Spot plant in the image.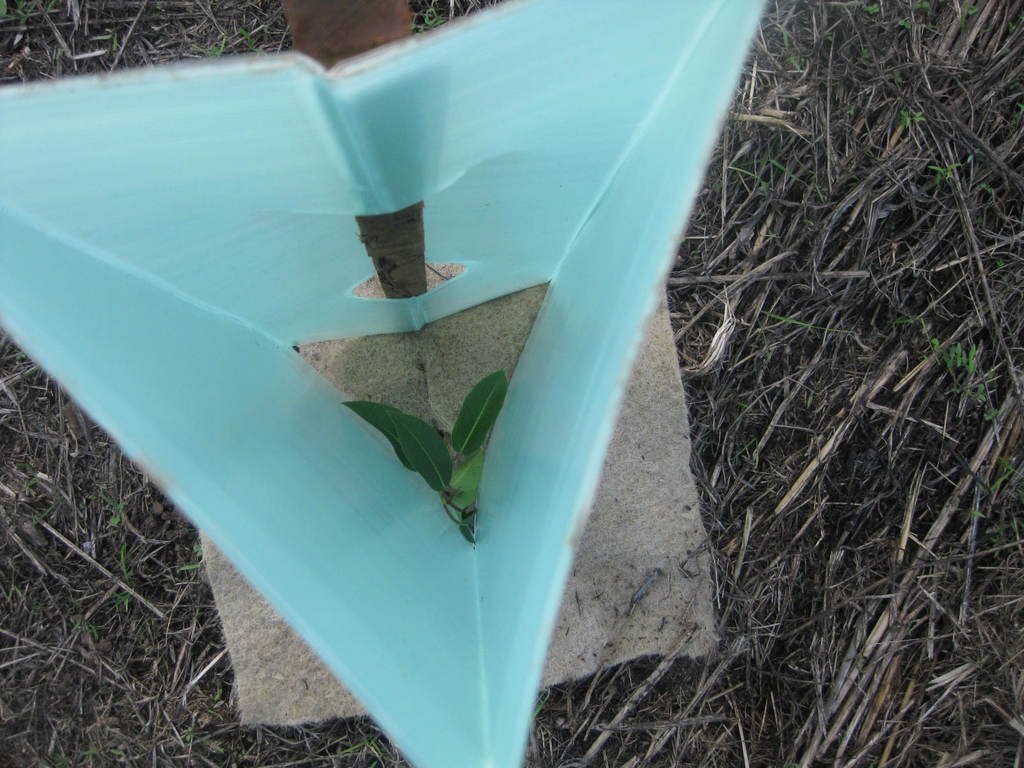
plant found at 977/177/986/196.
